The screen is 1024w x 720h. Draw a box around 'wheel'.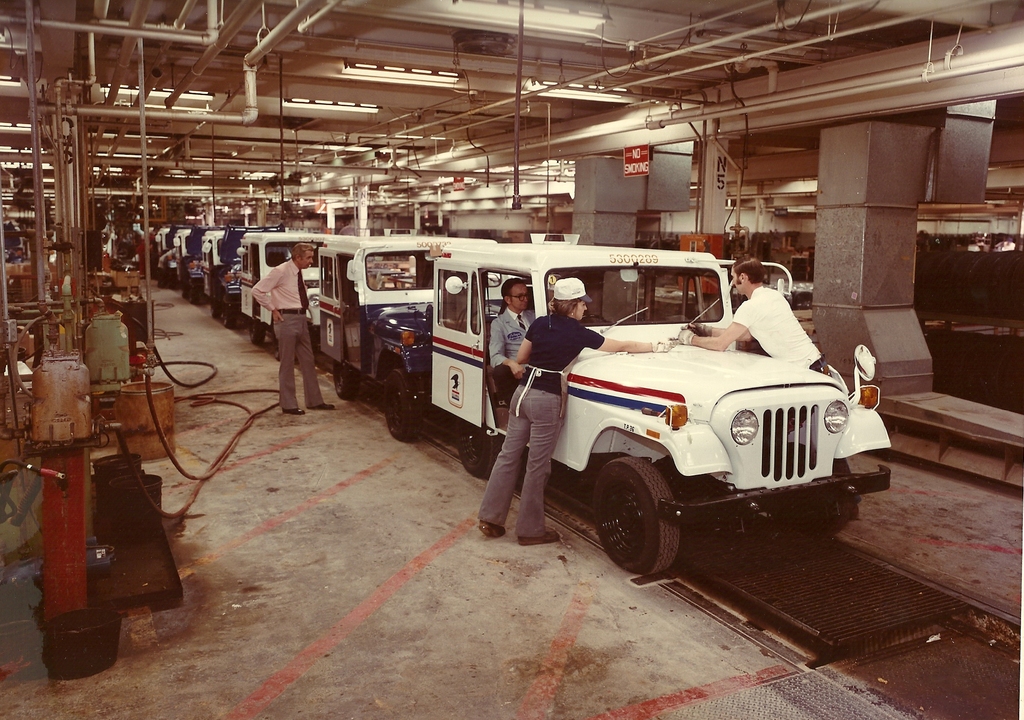
bbox(383, 365, 426, 444).
